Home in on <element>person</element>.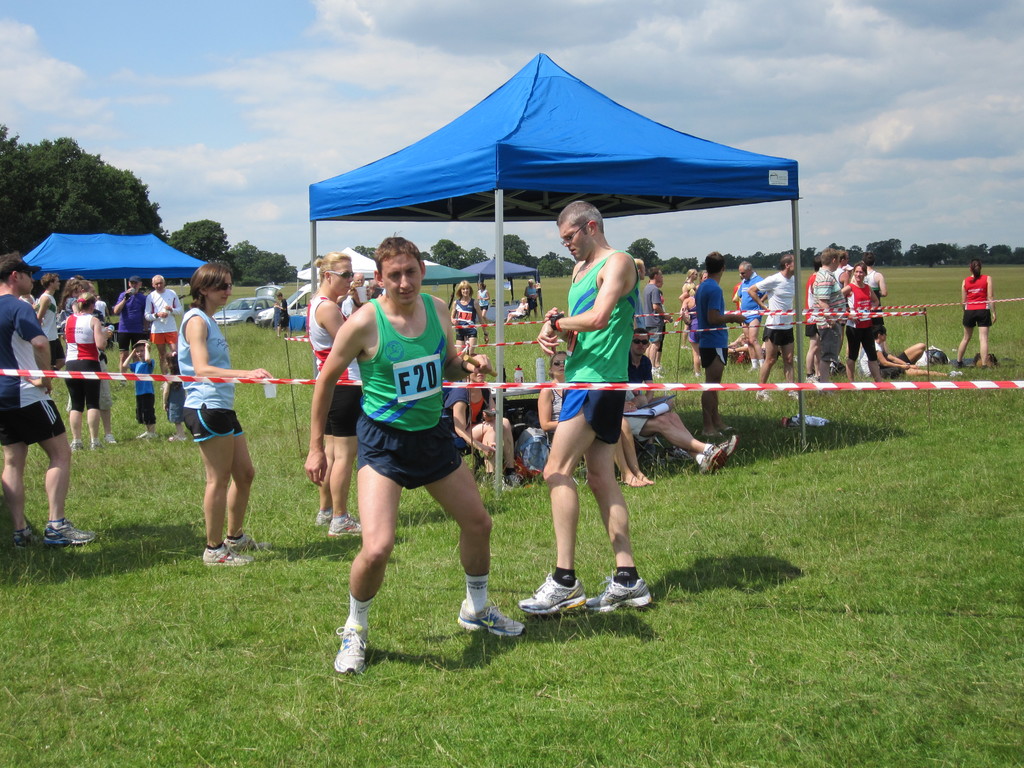
Homed in at 537, 340, 650, 487.
